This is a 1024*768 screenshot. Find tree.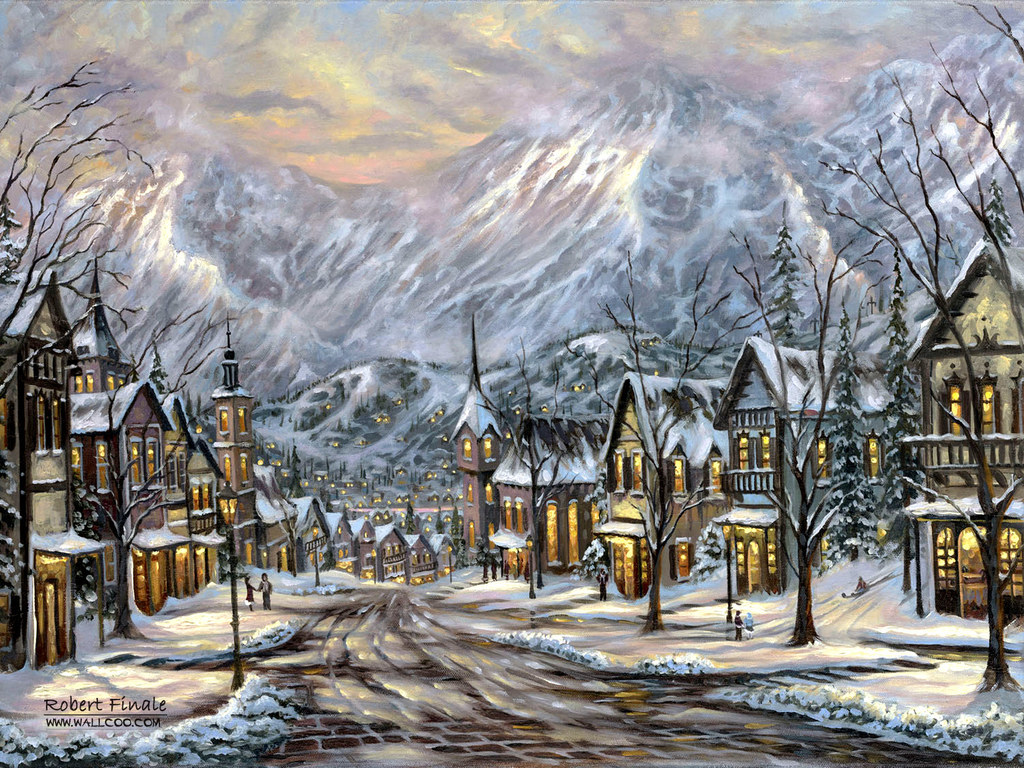
Bounding box: rect(0, 53, 161, 668).
